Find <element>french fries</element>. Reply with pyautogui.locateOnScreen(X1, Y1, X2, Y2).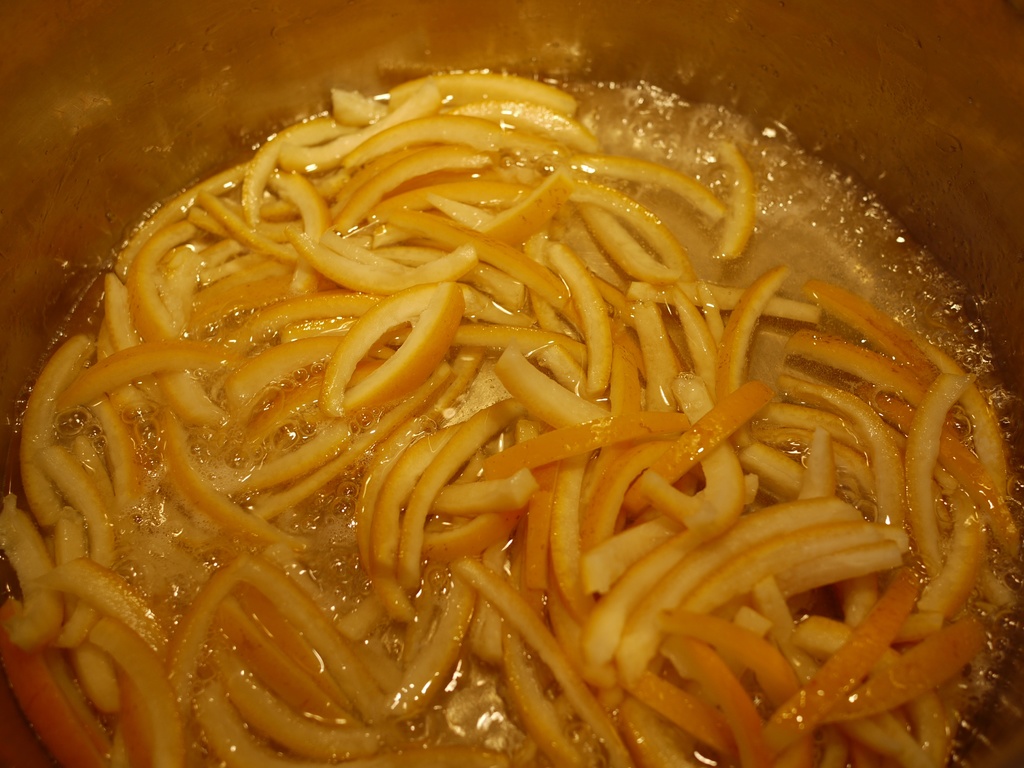
pyautogui.locateOnScreen(339, 276, 463, 422).
